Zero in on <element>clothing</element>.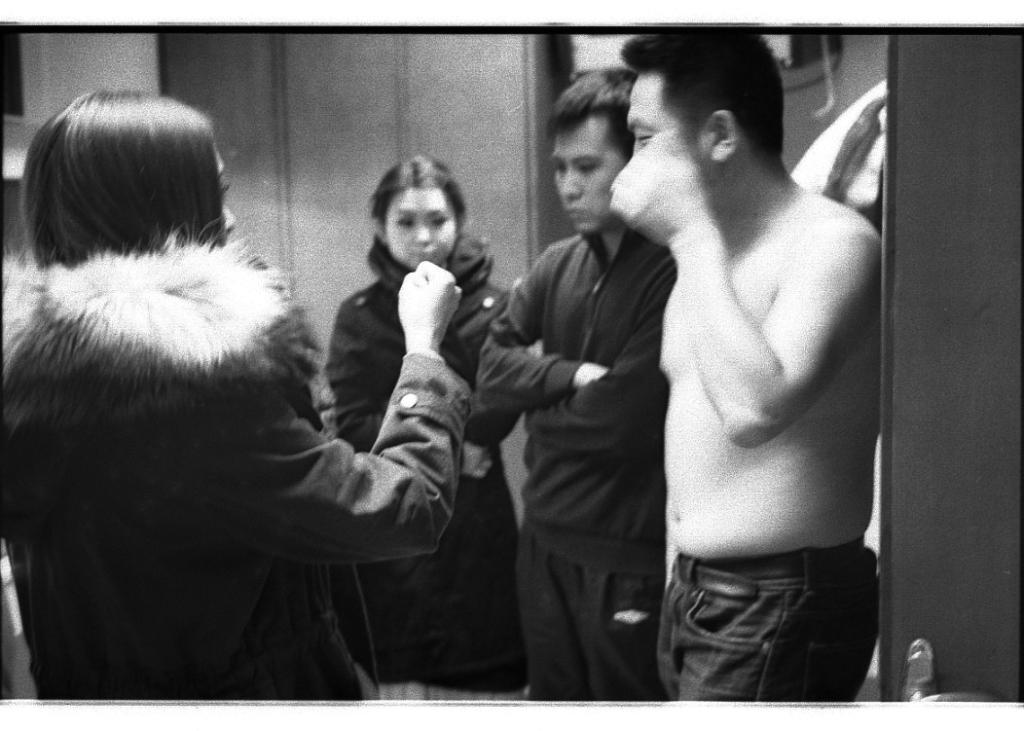
Zeroed in: box(7, 134, 433, 683).
